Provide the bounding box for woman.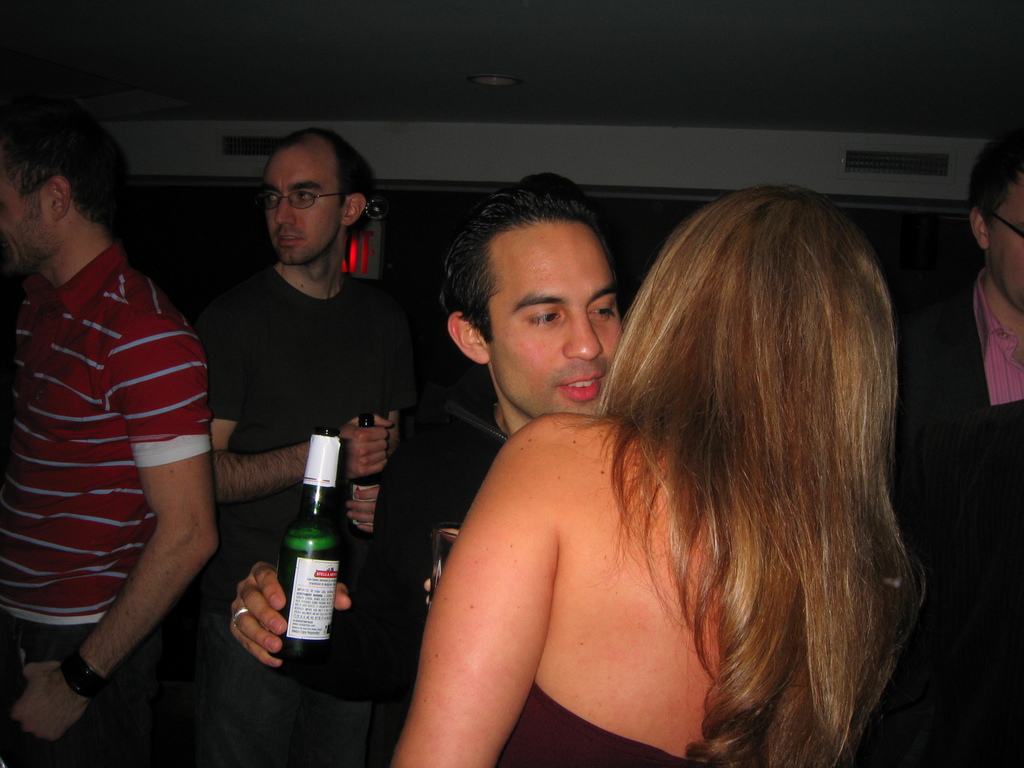
416,156,889,756.
